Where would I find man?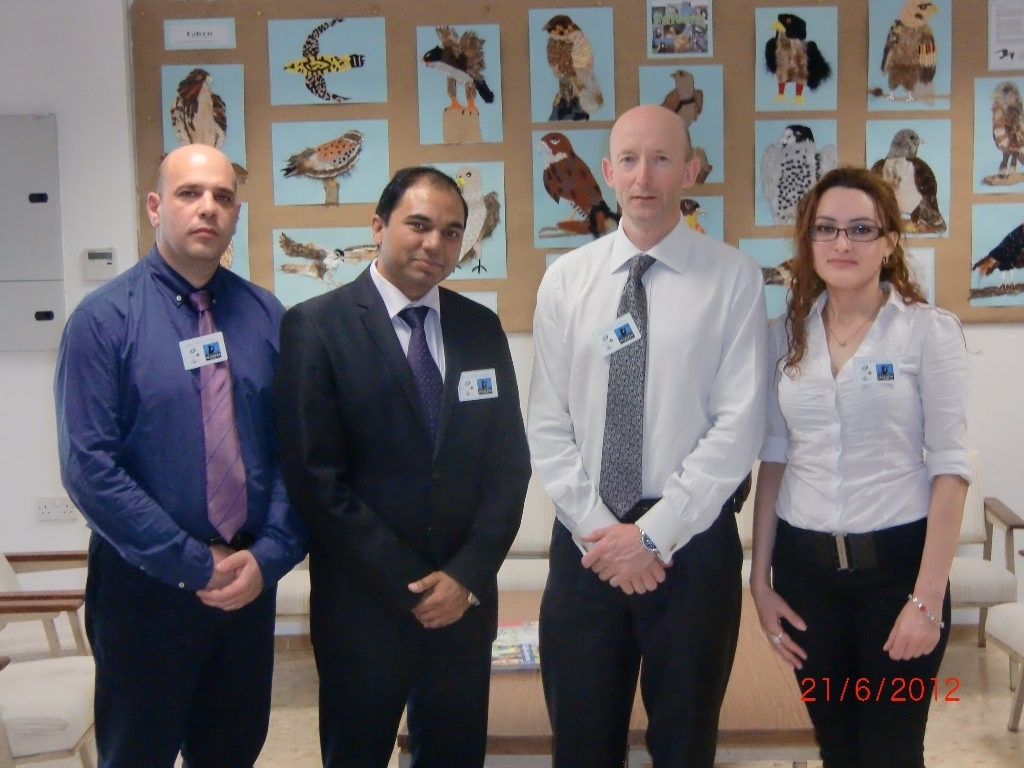
At BBox(48, 140, 307, 767).
